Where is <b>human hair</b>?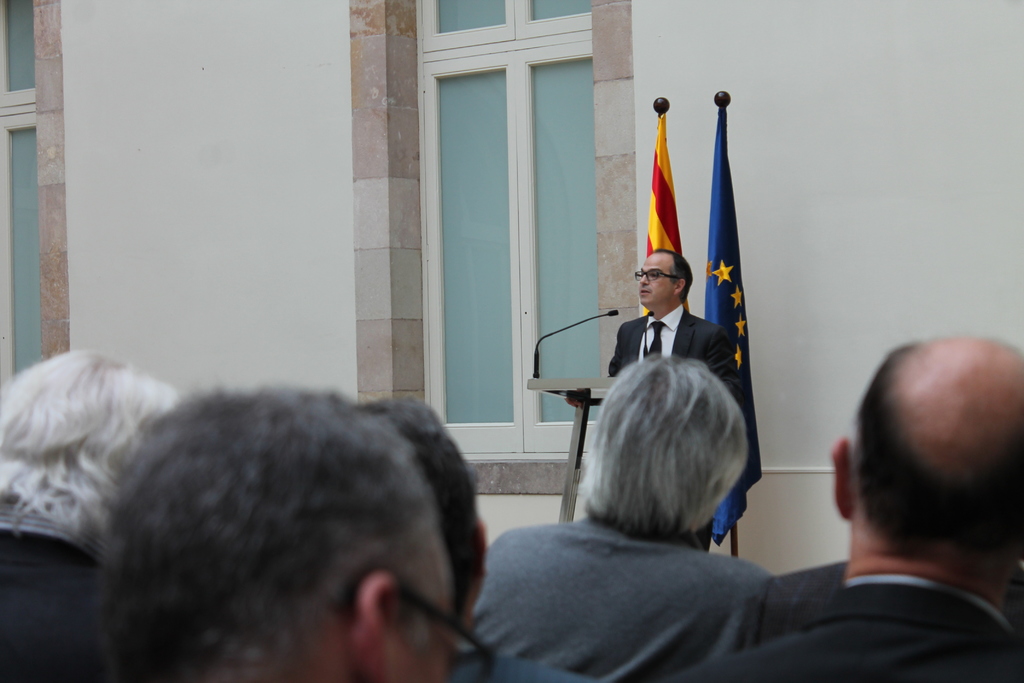
0,352,181,547.
